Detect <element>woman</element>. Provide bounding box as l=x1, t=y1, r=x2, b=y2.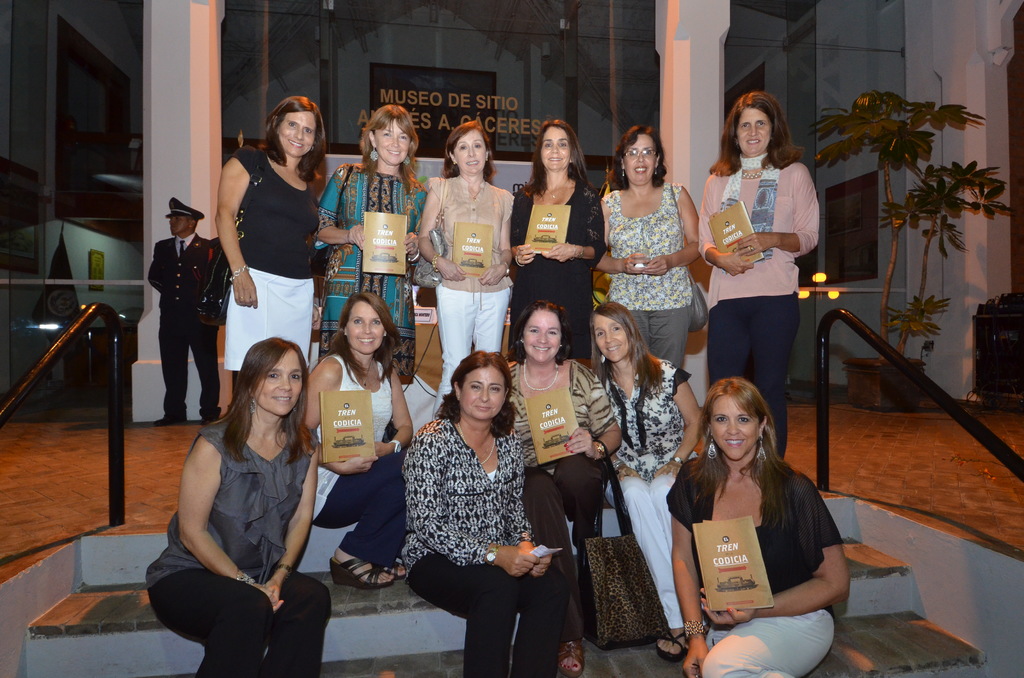
l=145, t=336, r=328, b=677.
